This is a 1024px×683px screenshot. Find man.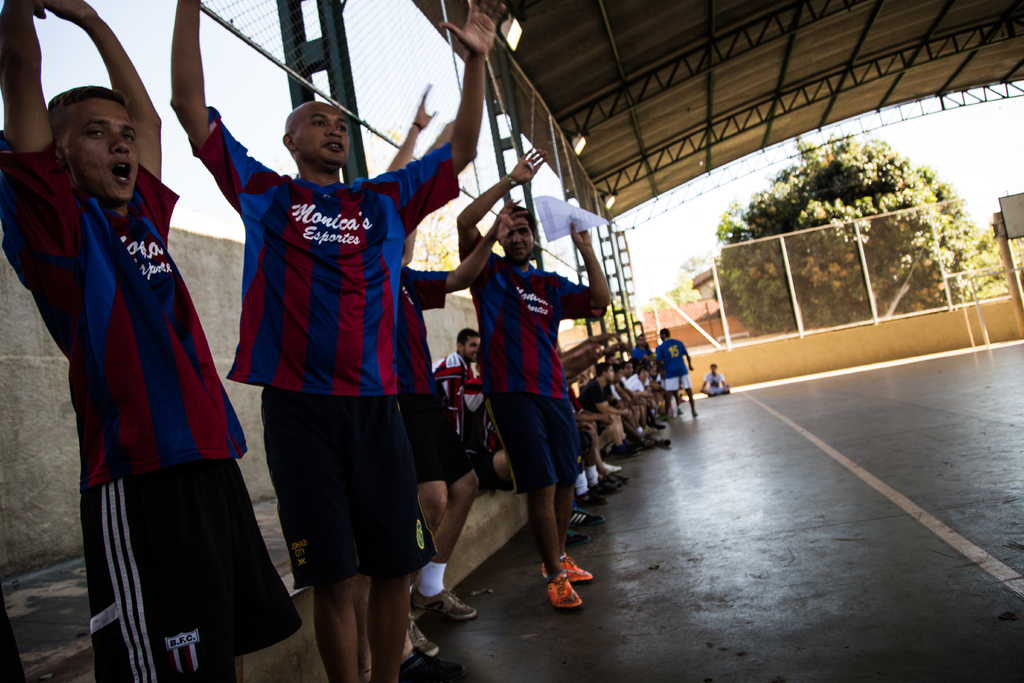
Bounding box: 428/327/477/408.
